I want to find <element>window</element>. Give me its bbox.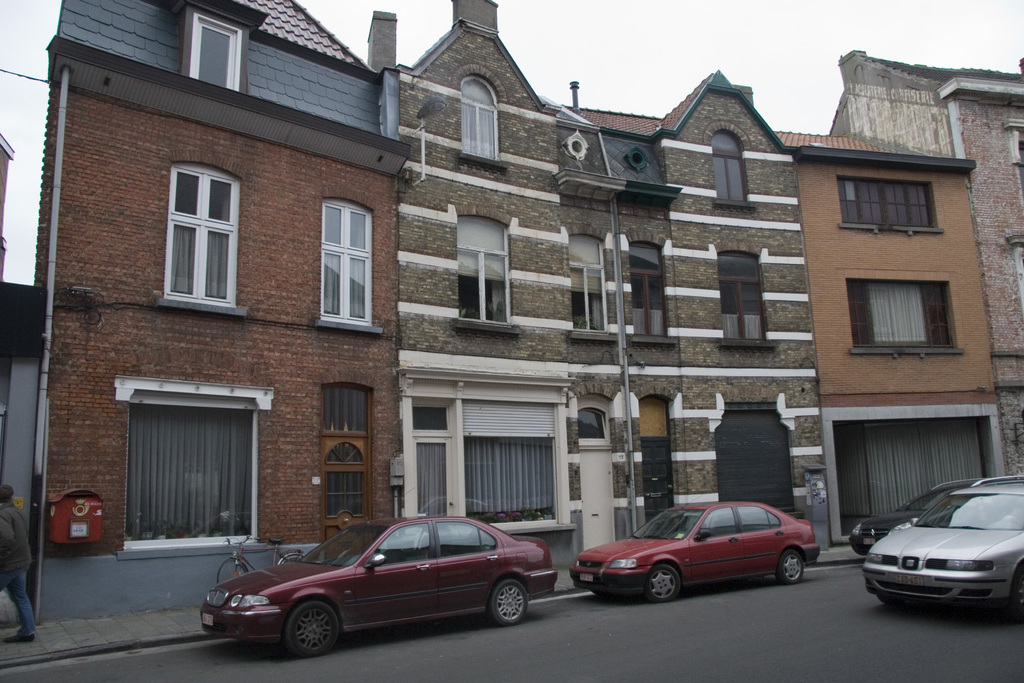
(x1=820, y1=405, x2=1006, y2=550).
